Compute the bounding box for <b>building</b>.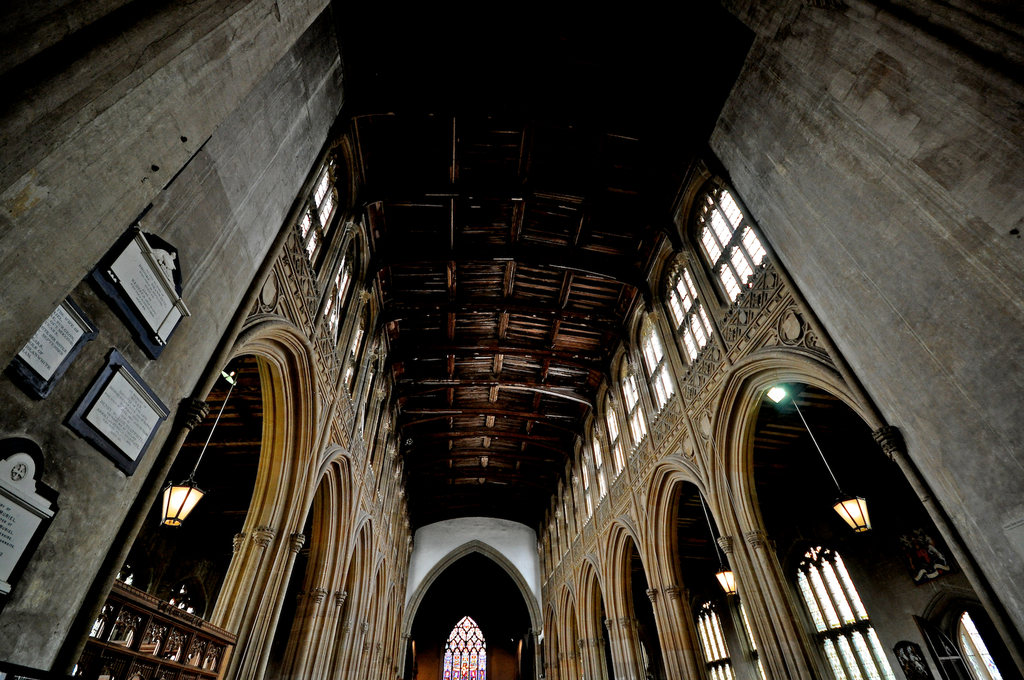
{"left": 0, "top": 0, "right": 1023, "bottom": 679}.
